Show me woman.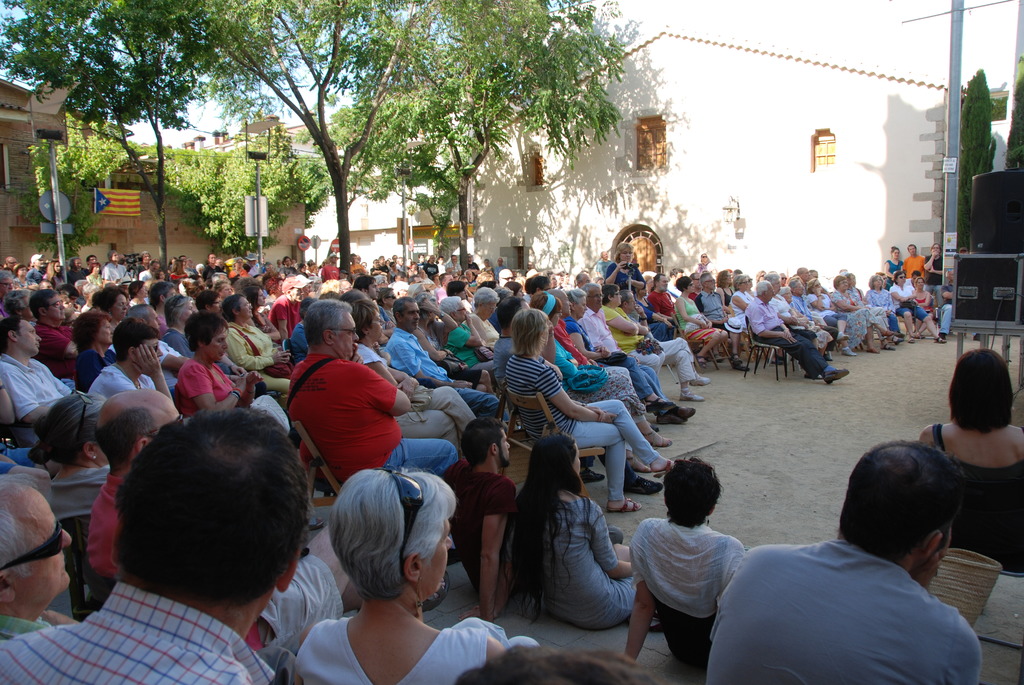
woman is here: {"x1": 93, "y1": 285, "x2": 125, "y2": 353}.
